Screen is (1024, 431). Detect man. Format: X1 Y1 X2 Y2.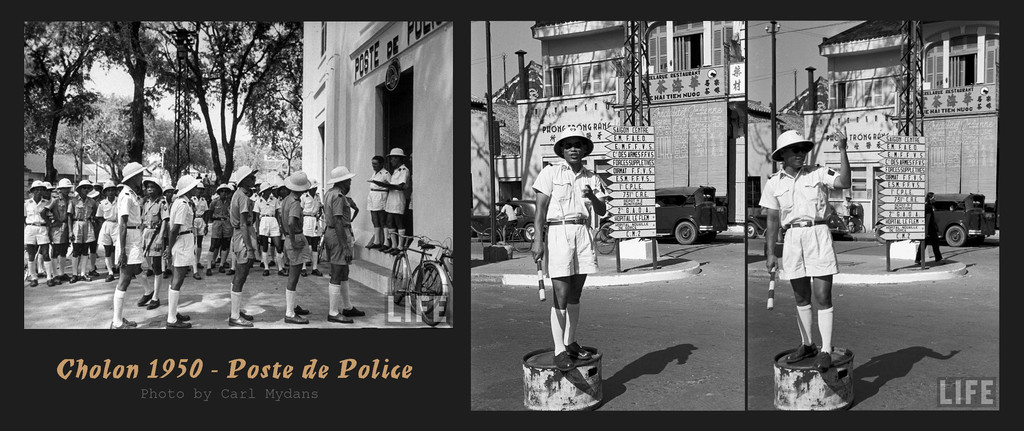
748 122 859 378.
